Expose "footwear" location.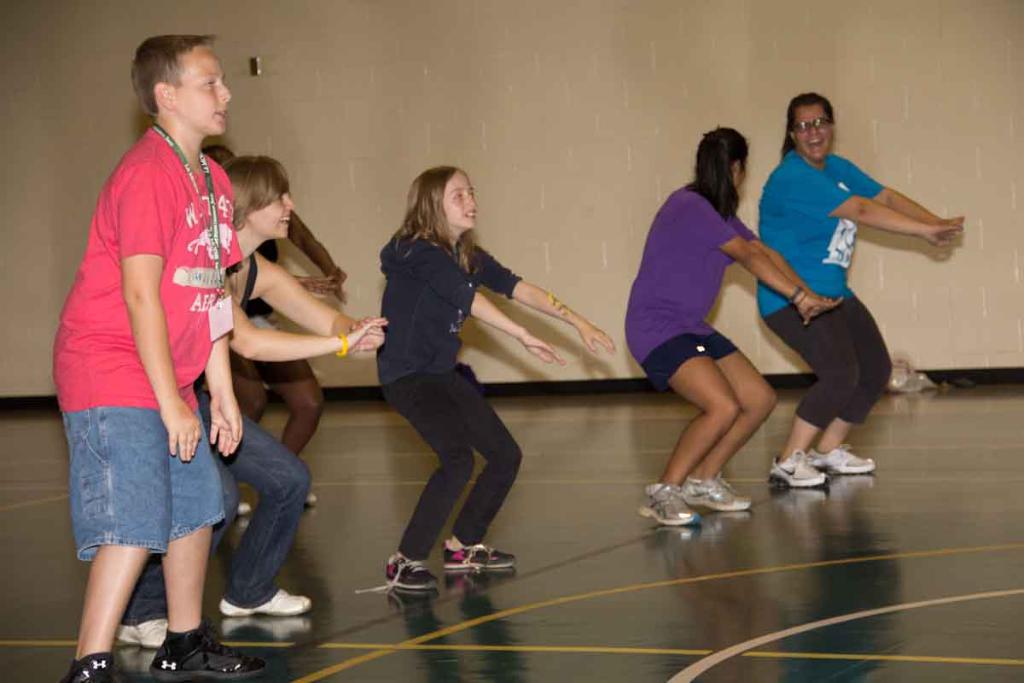
Exposed at 307,496,311,504.
